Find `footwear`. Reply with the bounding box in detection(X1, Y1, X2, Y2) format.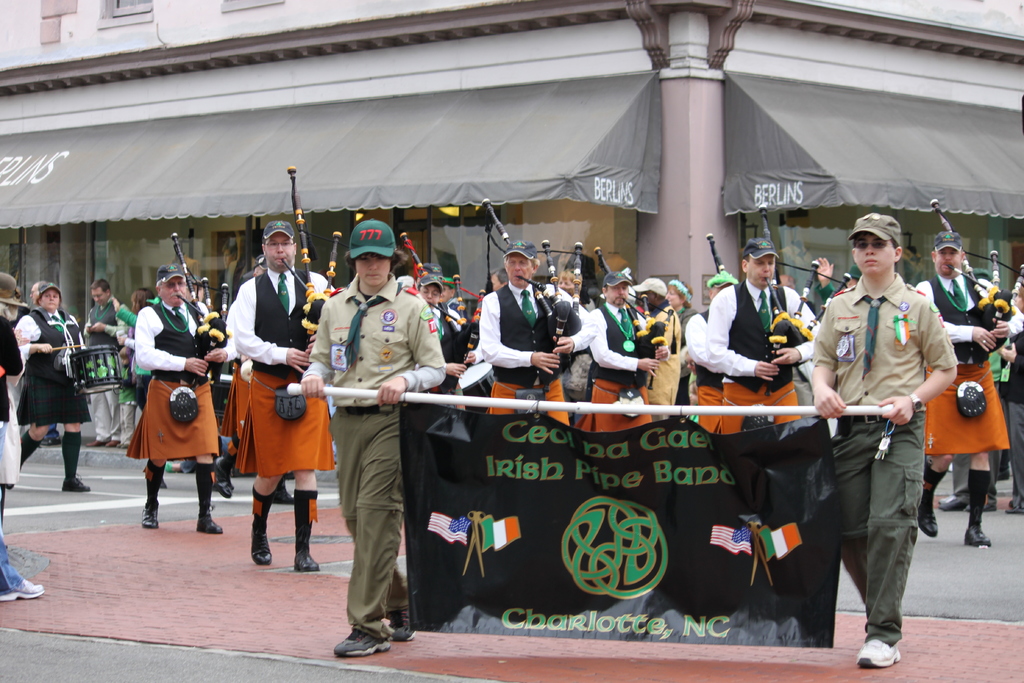
detection(384, 600, 417, 639).
